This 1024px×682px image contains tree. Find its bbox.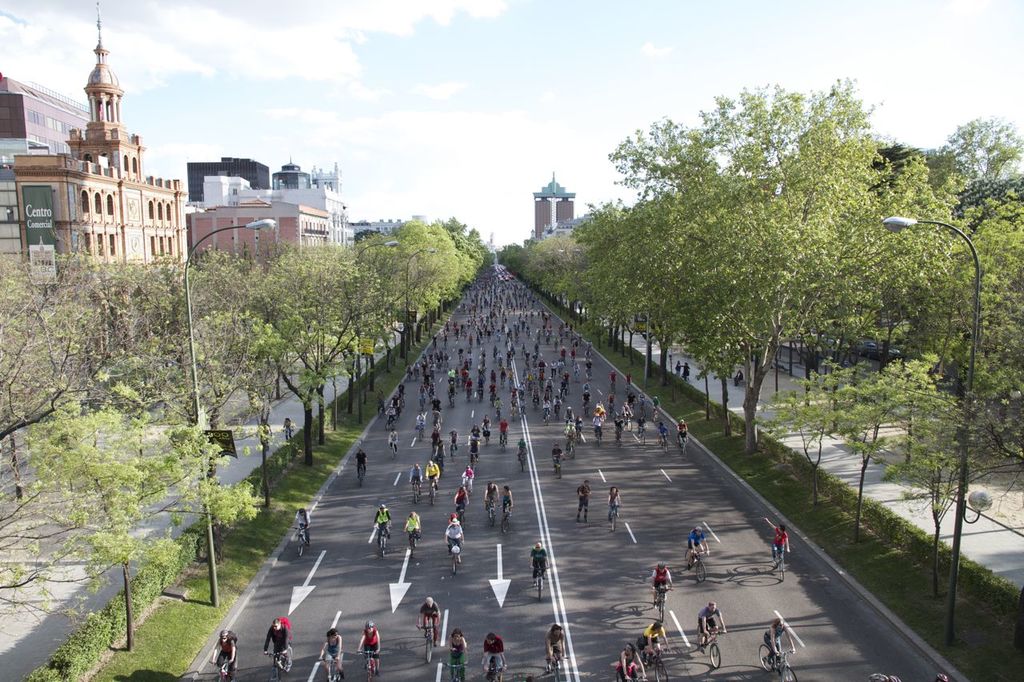
region(818, 351, 952, 550).
